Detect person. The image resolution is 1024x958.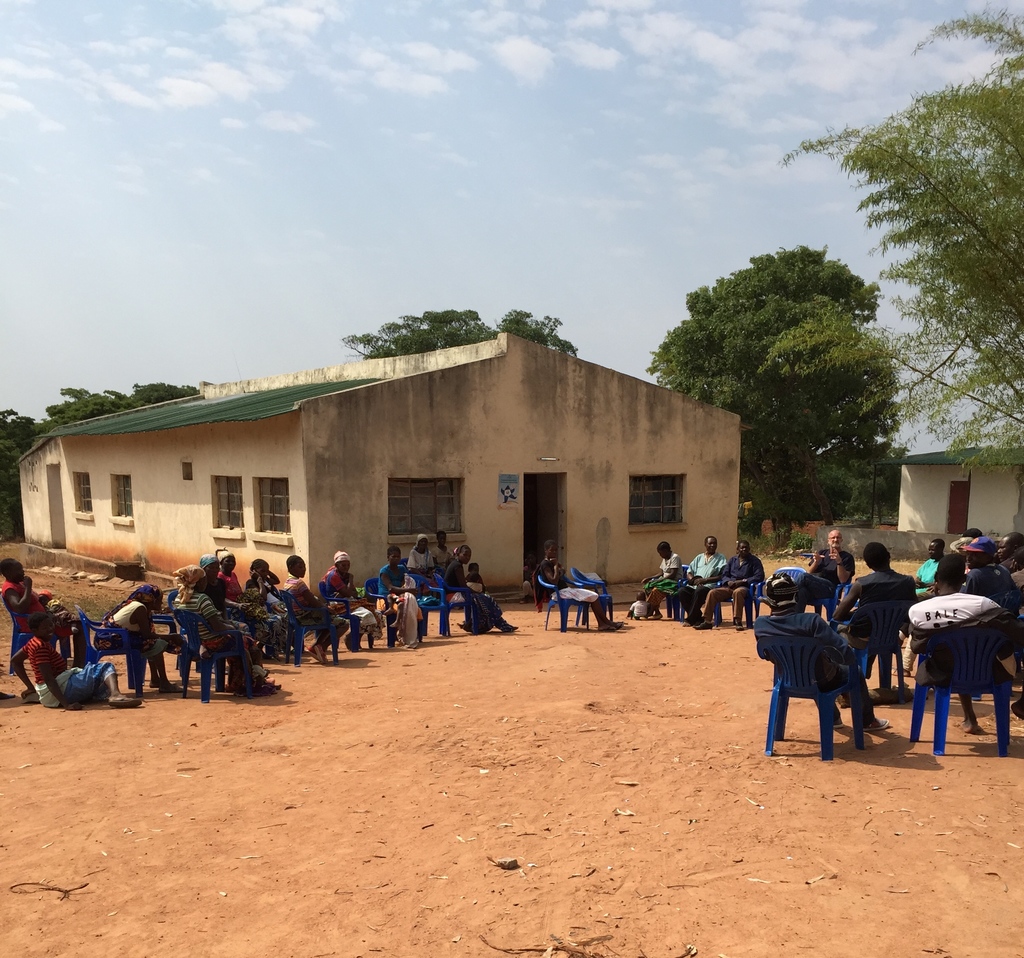
[678,537,728,622].
